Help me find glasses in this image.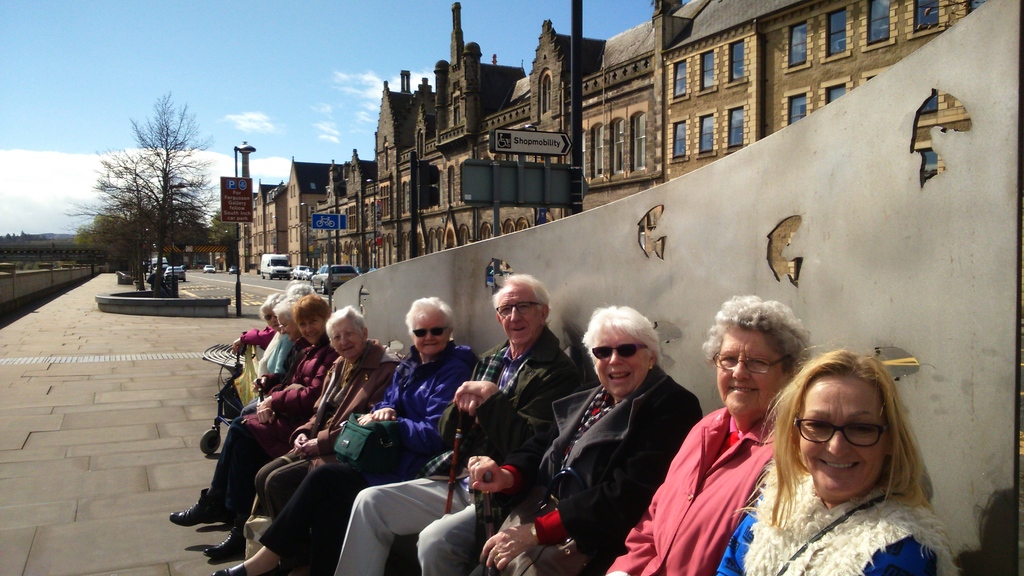
Found it: left=410, top=323, right=456, bottom=343.
